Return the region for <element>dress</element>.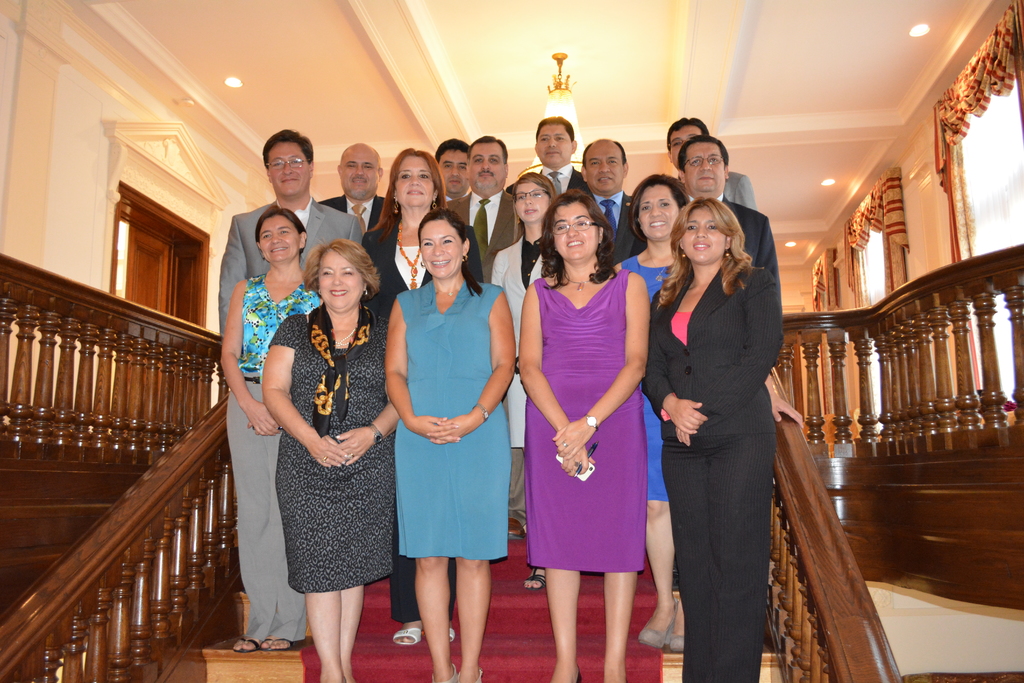
(left=522, top=268, right=649, bottom=572).
